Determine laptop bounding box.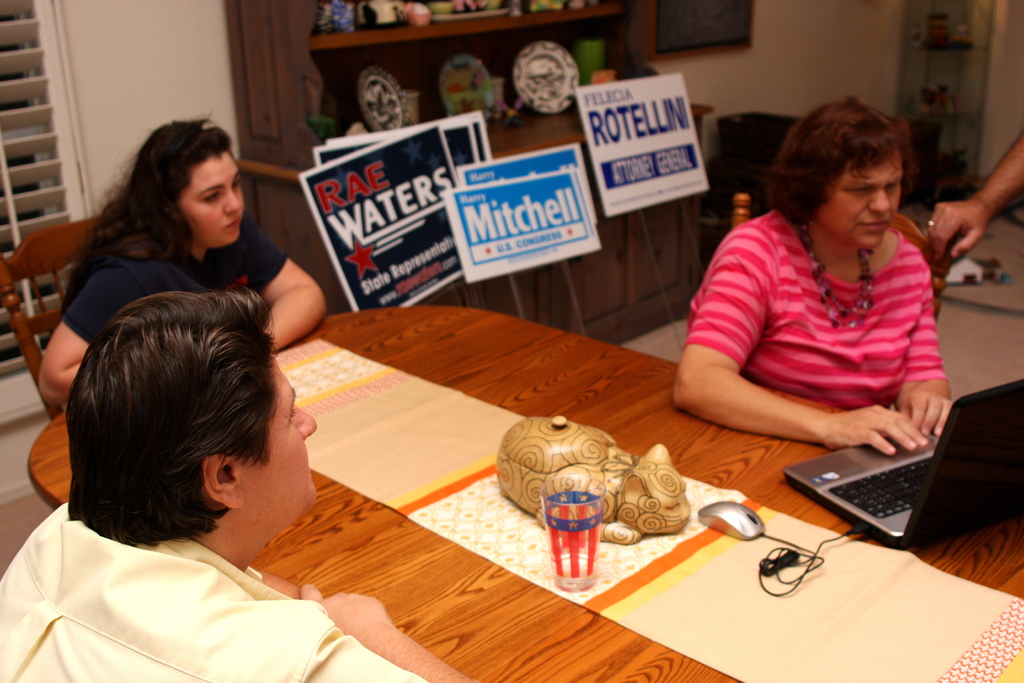
Determined: box(780, 374, 1023, 548).
